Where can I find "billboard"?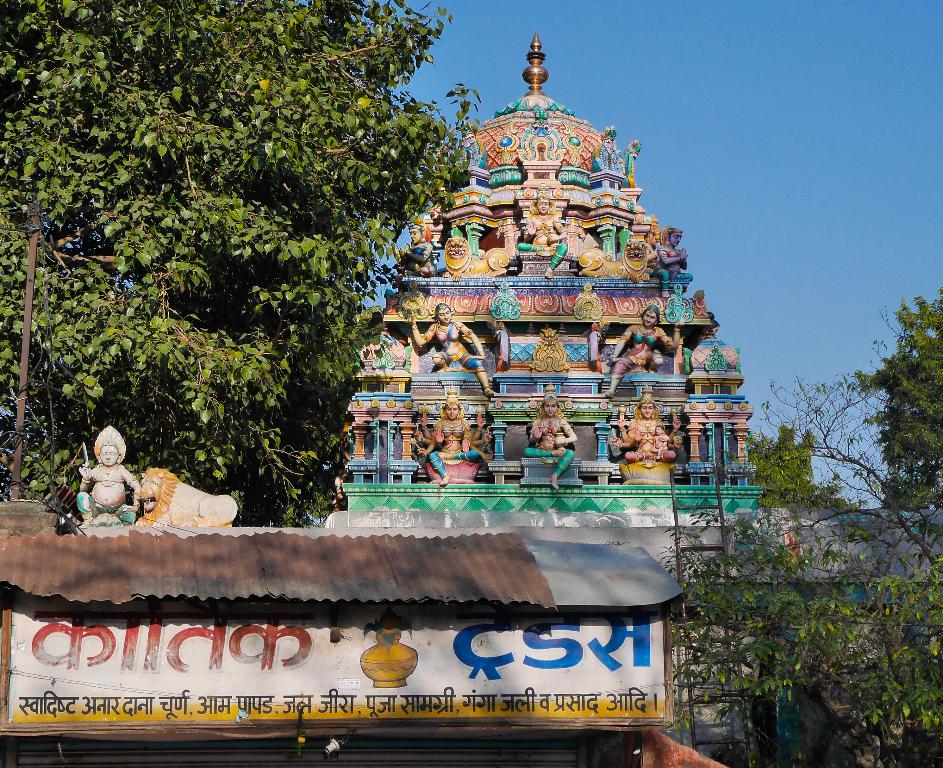
You can find it at left=0, top=595, right=678, bottom=747.
